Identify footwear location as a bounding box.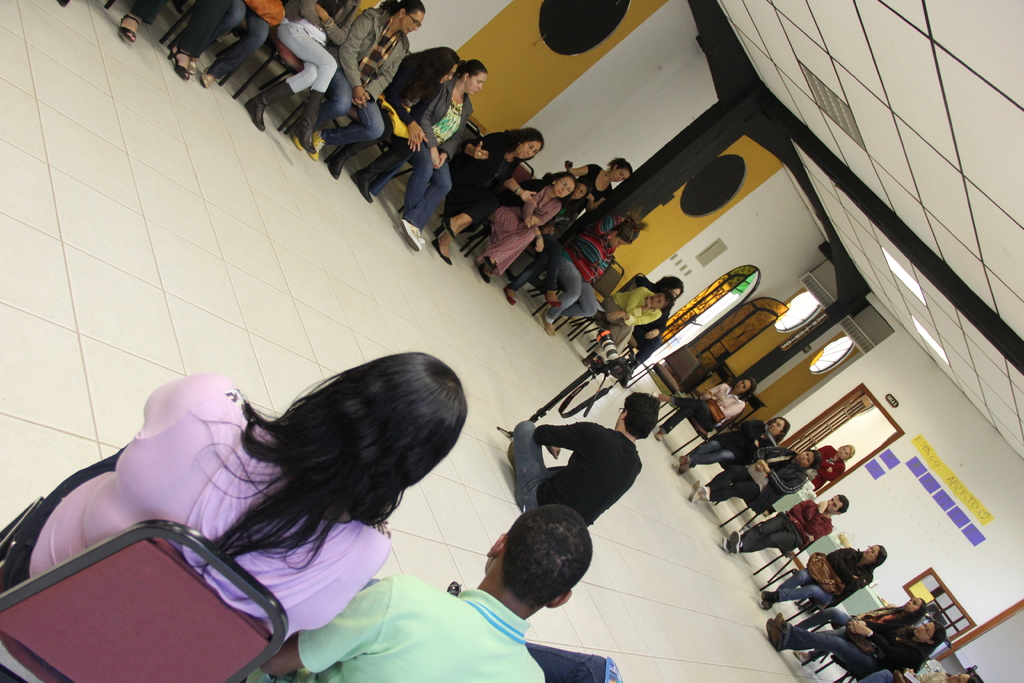
{"left": 539, "top": 313, "right": 557, "bottom": 339}.
